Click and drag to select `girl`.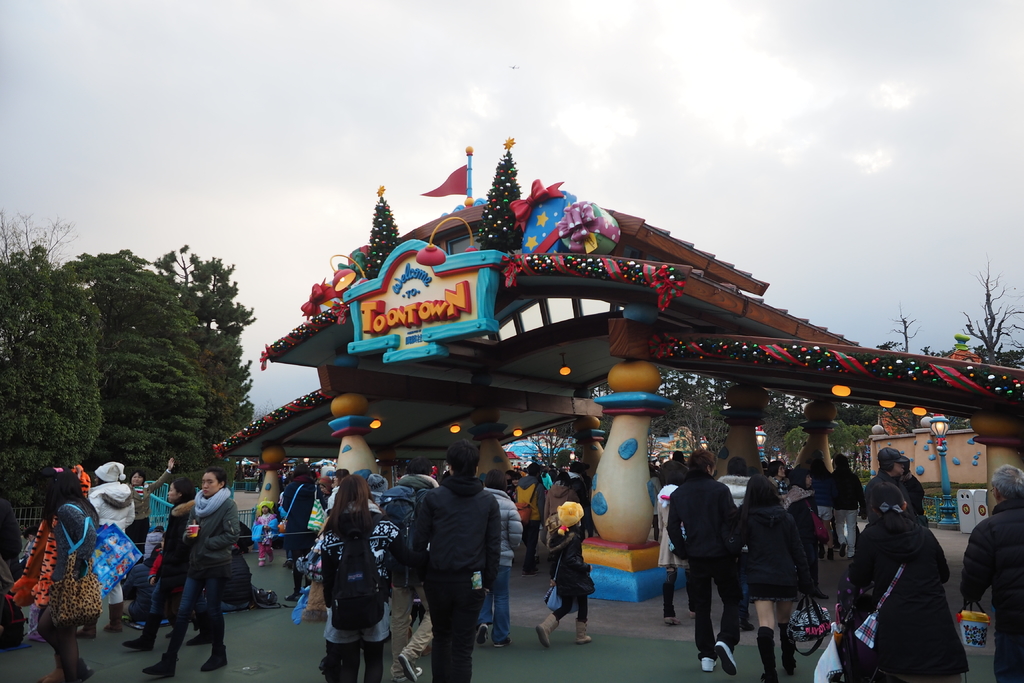
Selection: [312,472,403,682].
